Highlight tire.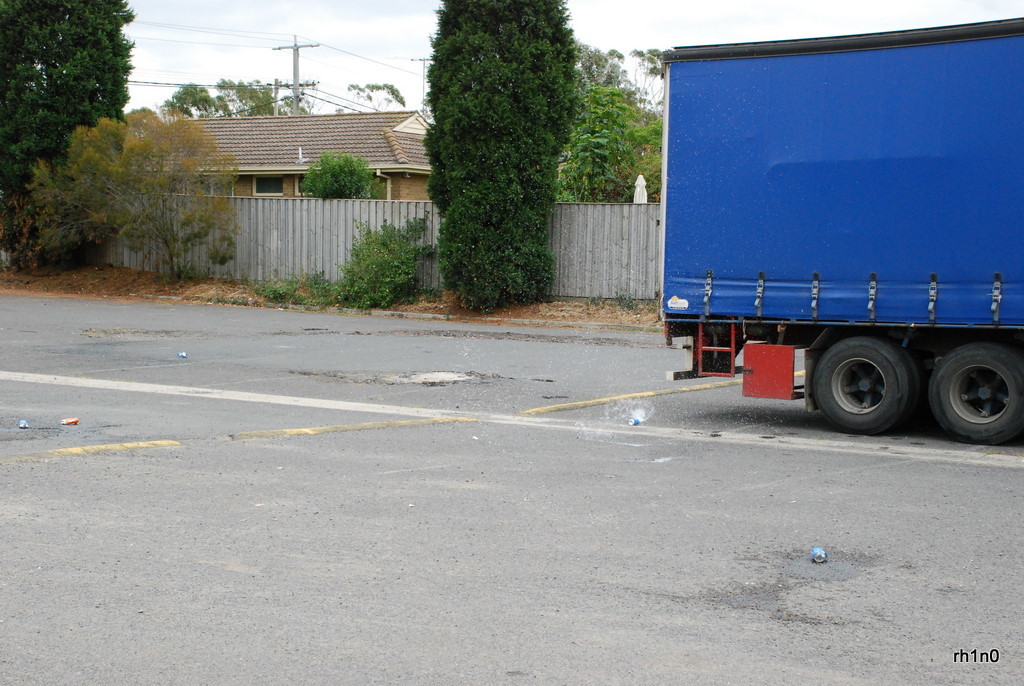
Highlighted region: <region>928, 340, 1023, 448</region>.
